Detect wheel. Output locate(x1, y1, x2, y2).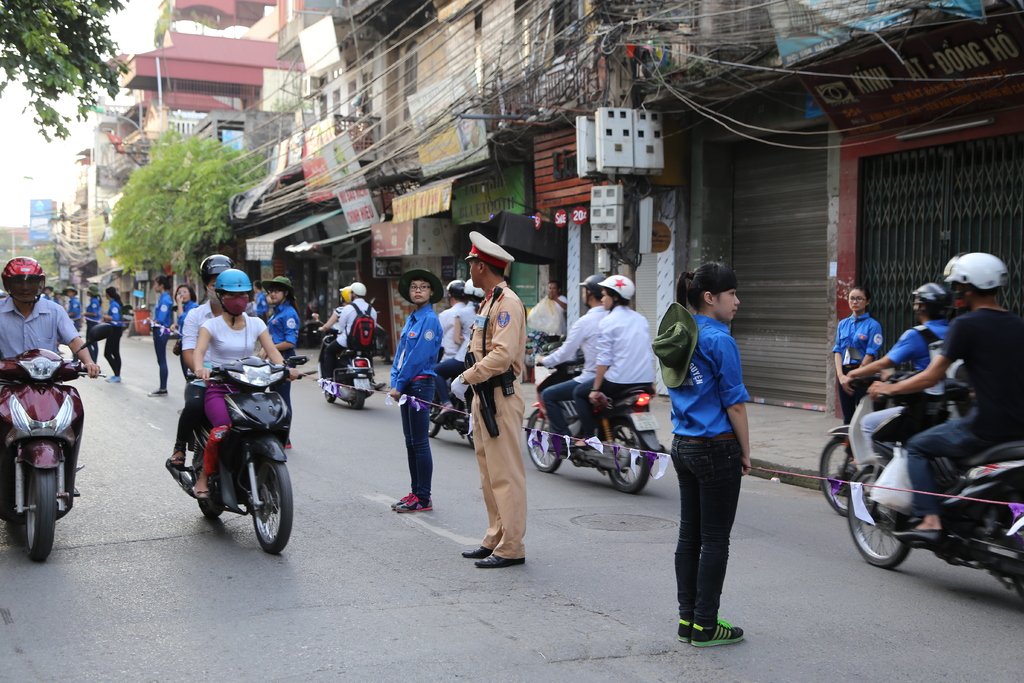
locate(10, 447, 70, 565).
